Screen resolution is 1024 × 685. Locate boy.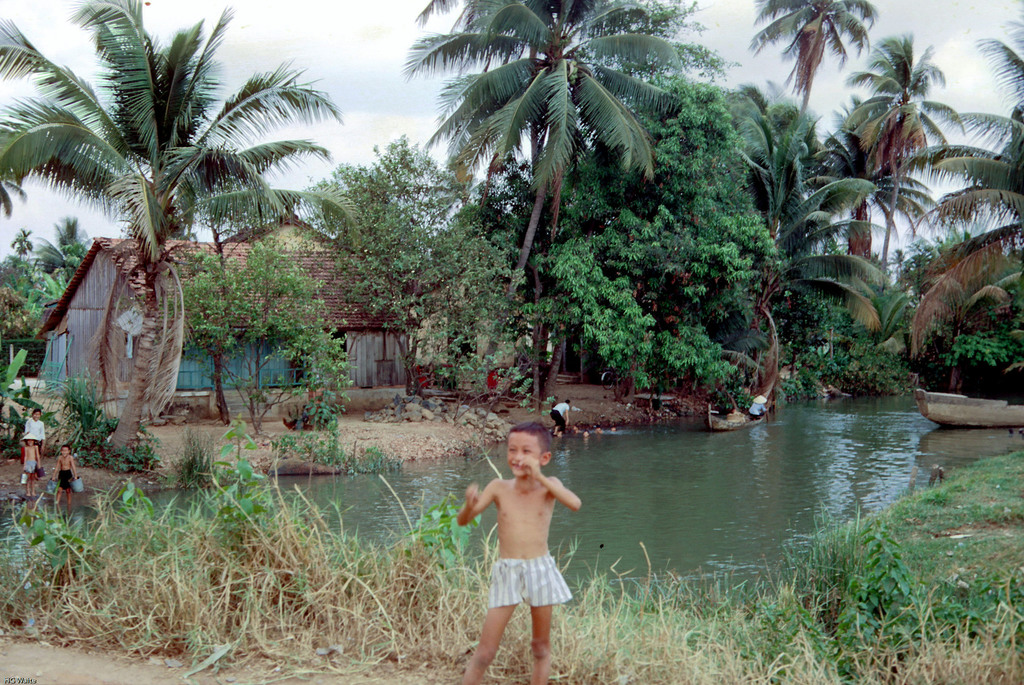
x1=55 y1=444 x2=78 y2=504.
